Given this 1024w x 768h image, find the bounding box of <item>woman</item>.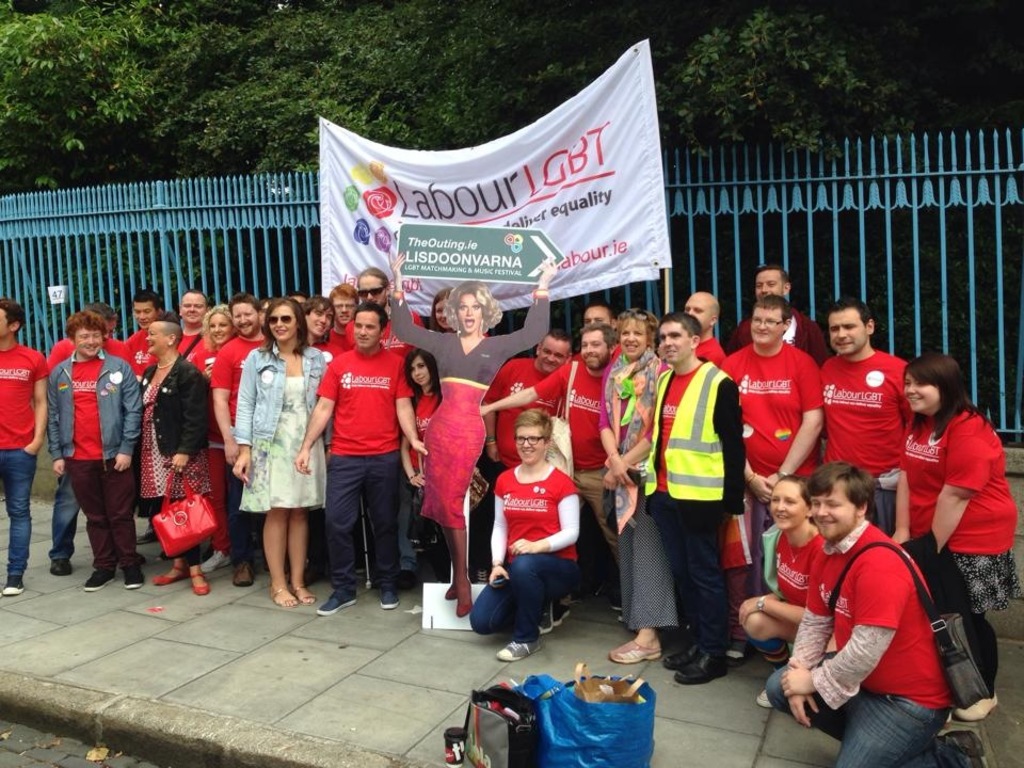
locate(387, 250, 557, 618).
